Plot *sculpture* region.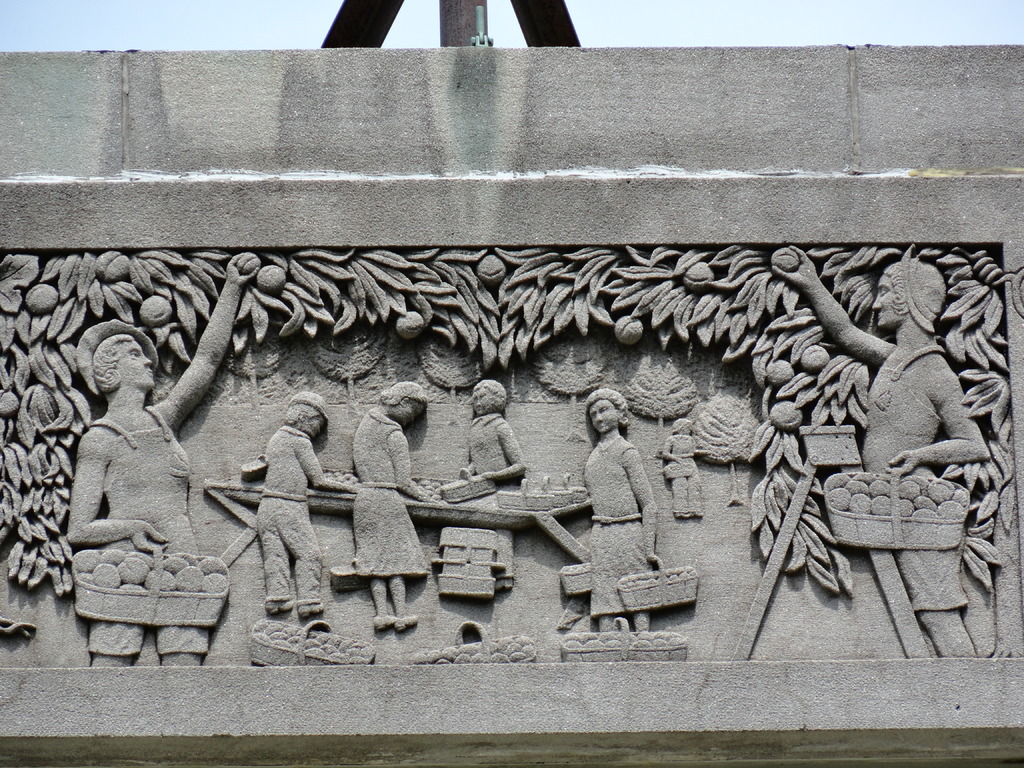
Plotted at left=260, top=388, right=368, bottom=636.
